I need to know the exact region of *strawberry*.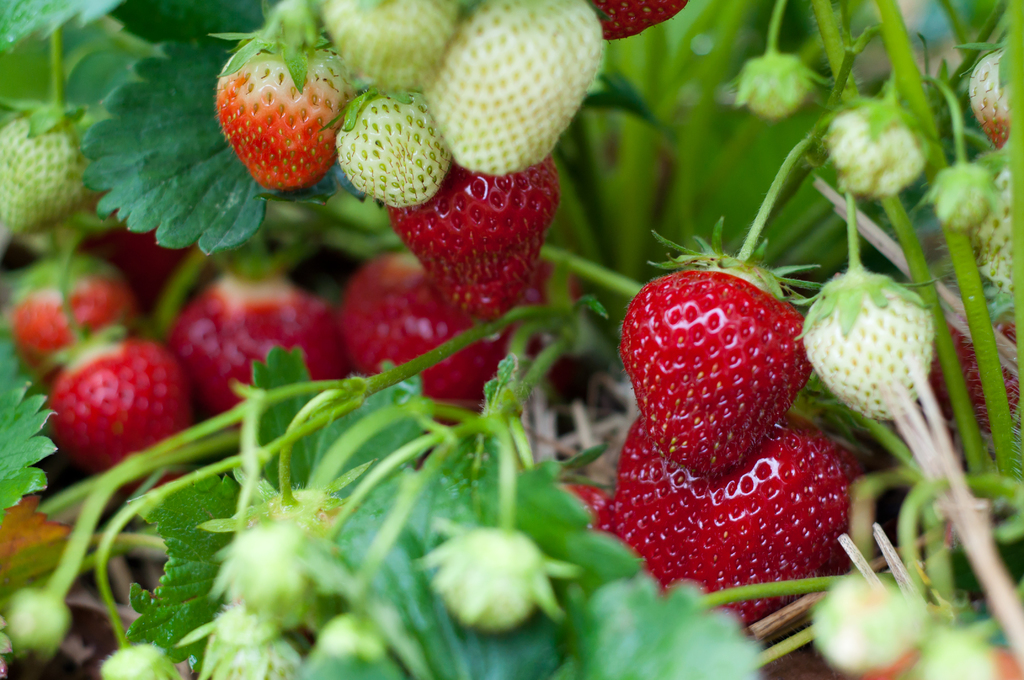
Region: [left=216, top=622, right=309, bottom=679].
